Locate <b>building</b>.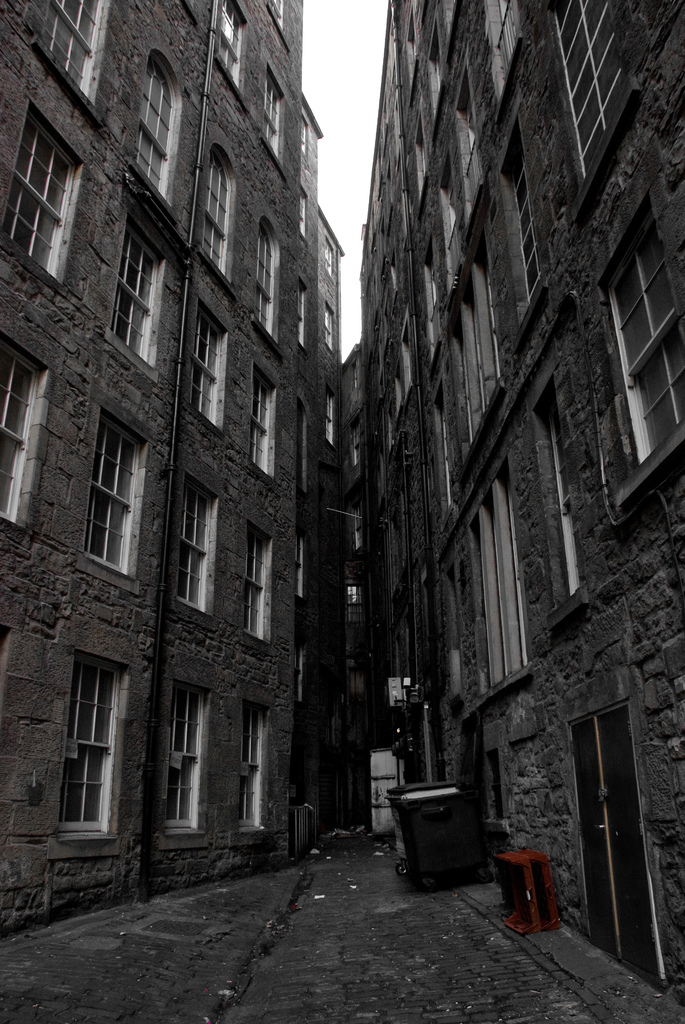
Bounding box: <region>0, 0, 345, 948</region>.
